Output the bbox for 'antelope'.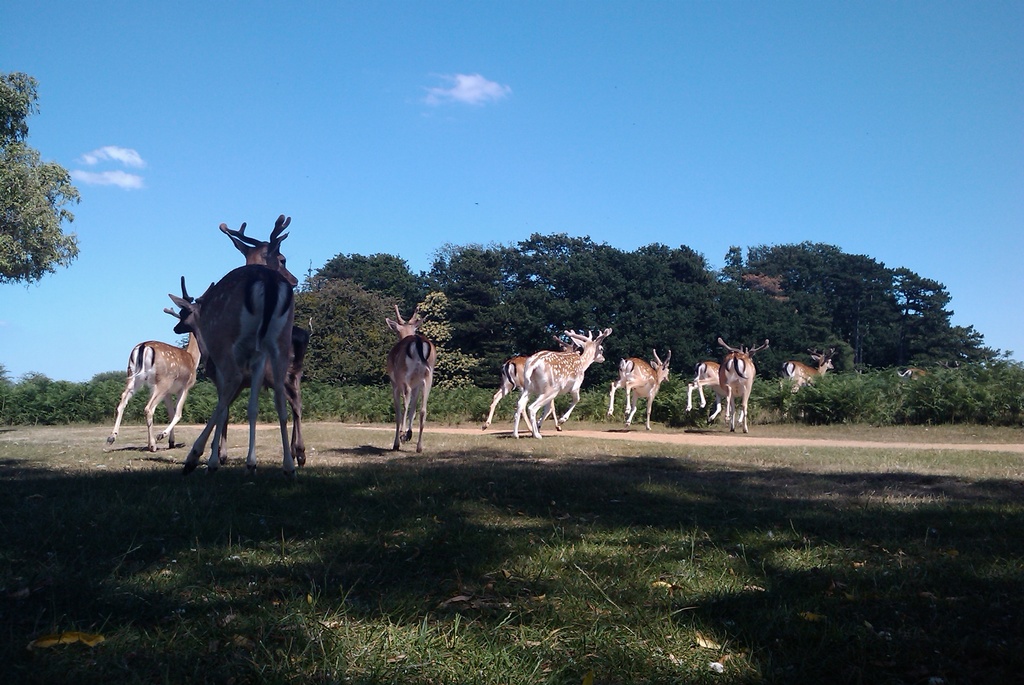
[719, 339, 772, 433].
